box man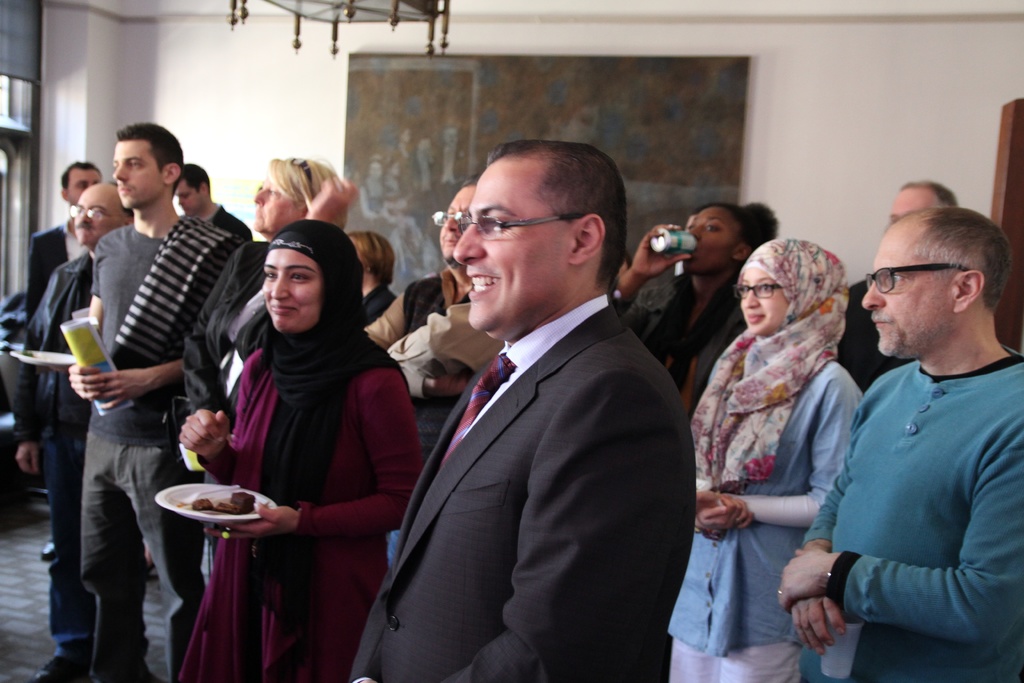
[360,123,707,670]
